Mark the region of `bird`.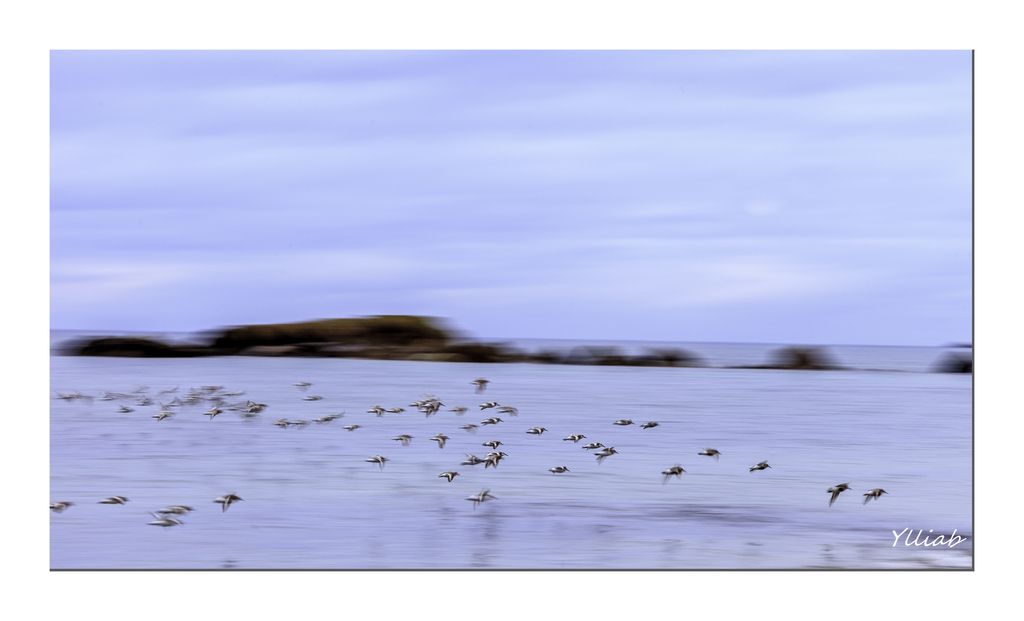
Region: bbox=[266, 413, 291, 431].
